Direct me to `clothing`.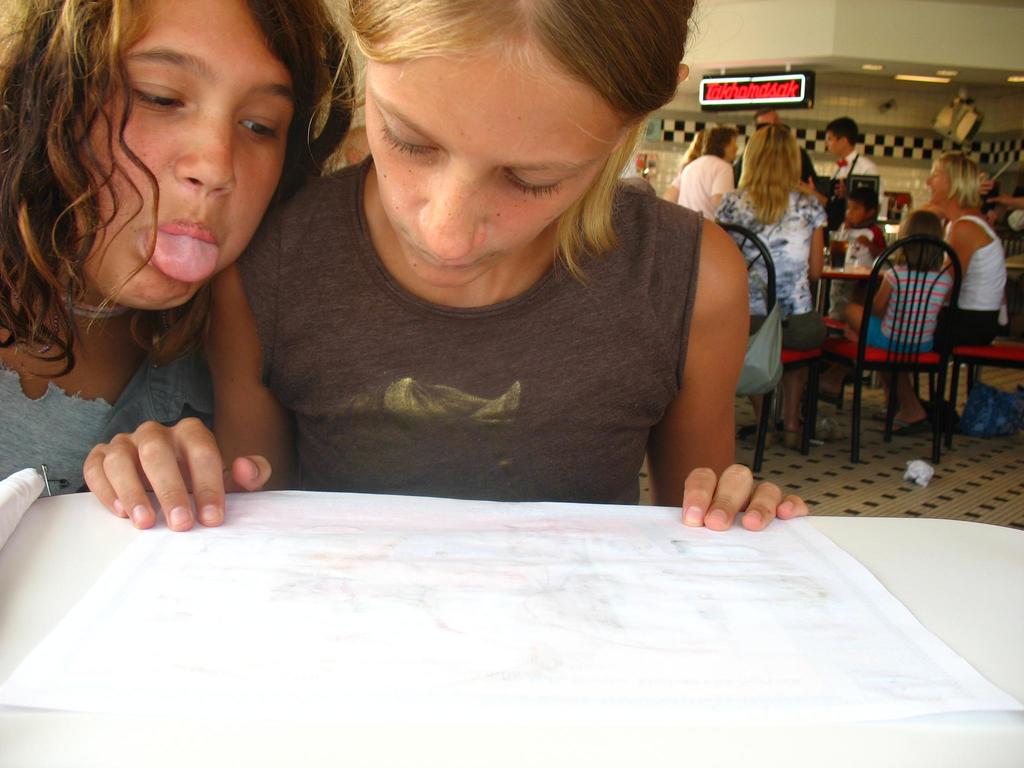
Direction: box(673, 156, 732, 223).
